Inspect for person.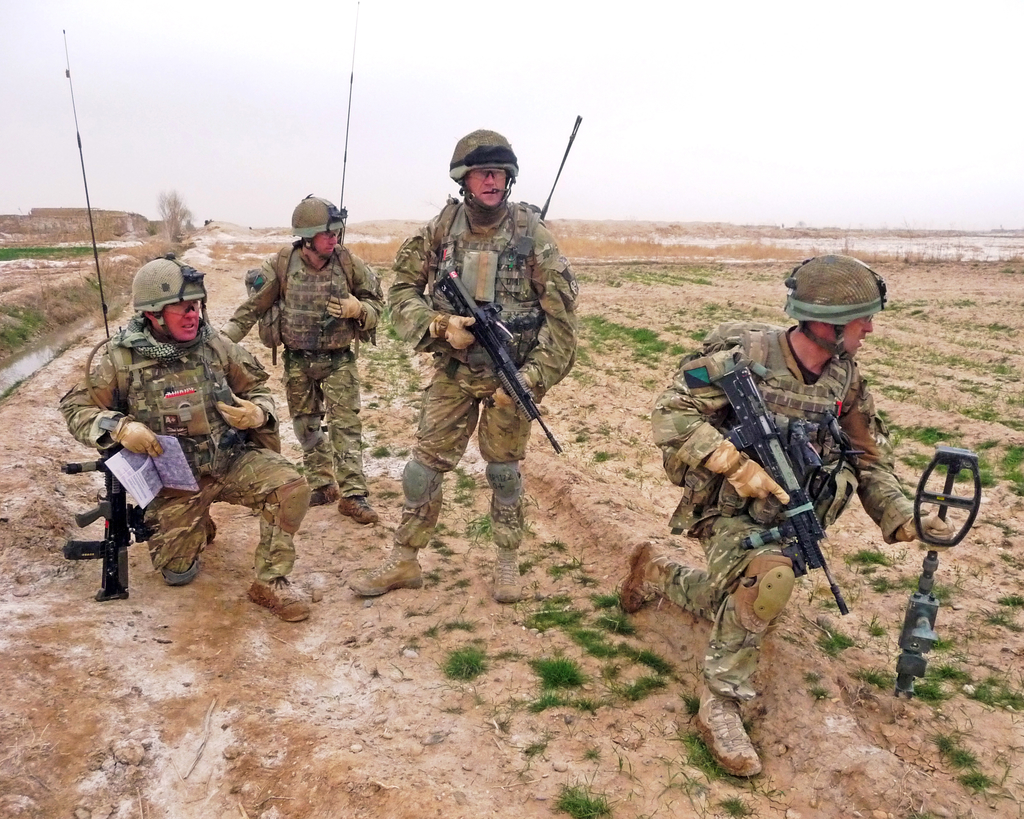
Inspection: rect(220, 193, 385, 527).
